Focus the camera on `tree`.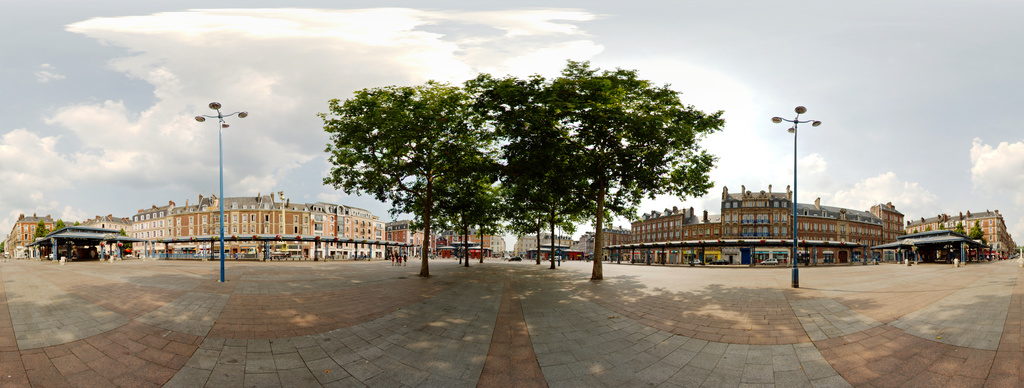
Focus region: [957,220,965,234].
